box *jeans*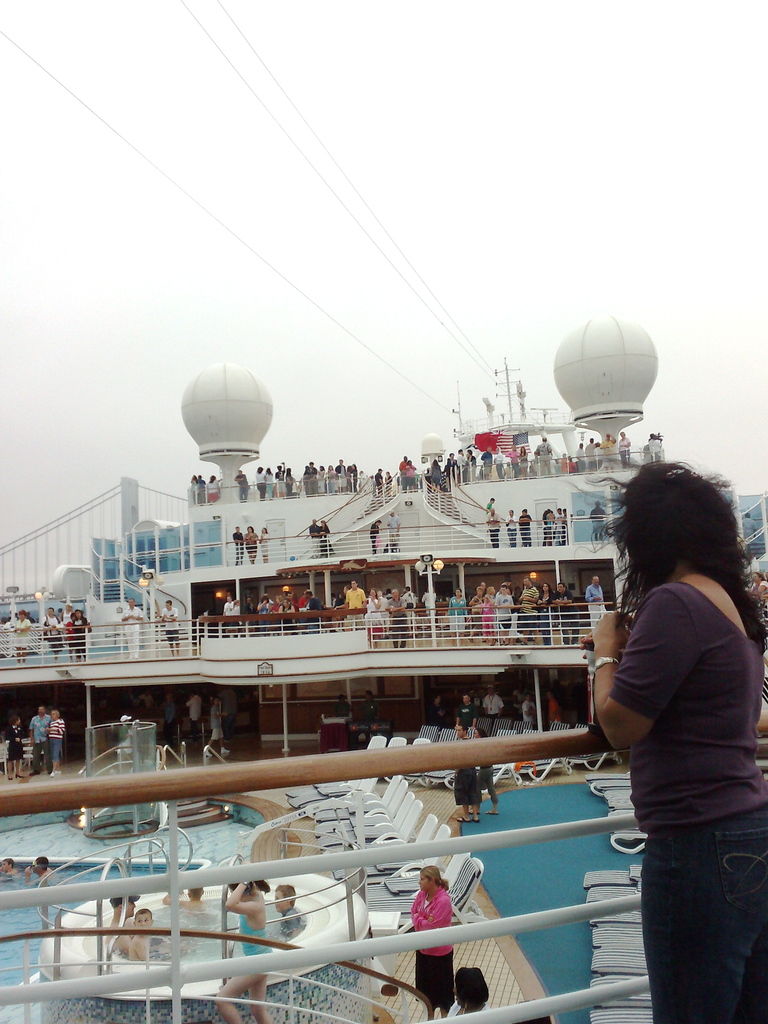
Rect(167, 630, 185, 646)
